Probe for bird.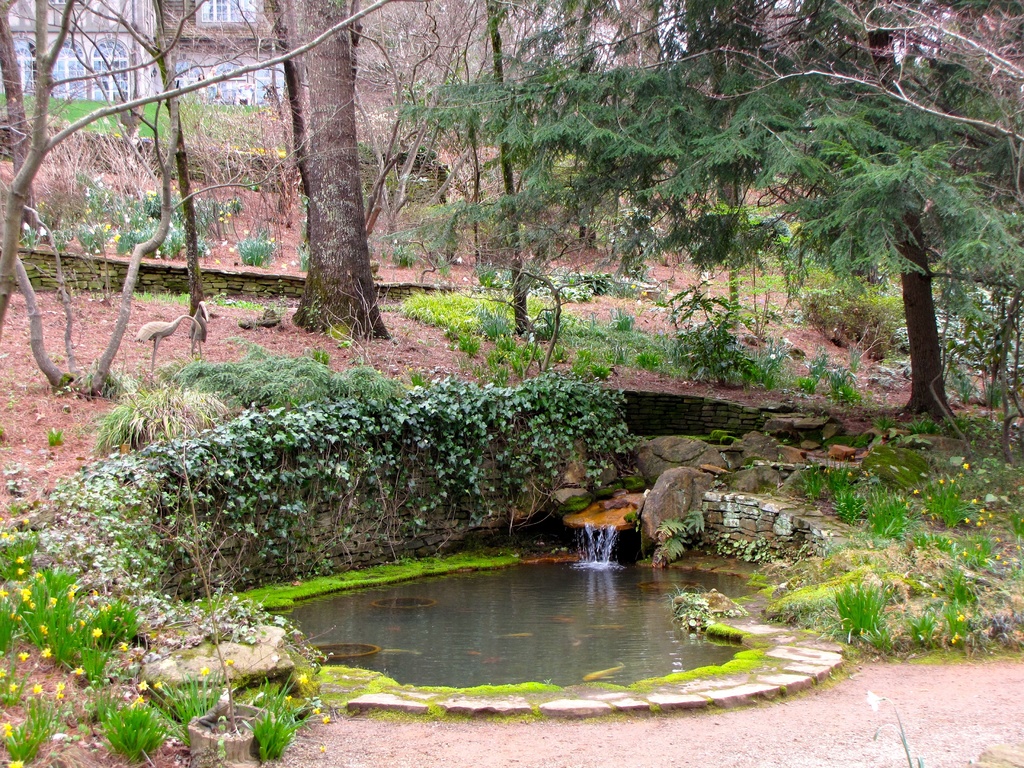
Probe result: <box>121,314,204,376</box>.
